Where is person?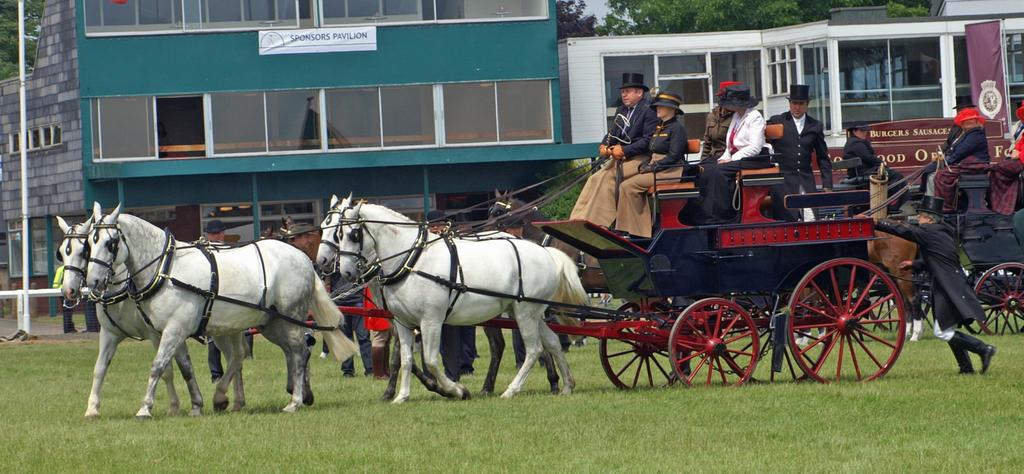
[923, 103, 993, 217].
